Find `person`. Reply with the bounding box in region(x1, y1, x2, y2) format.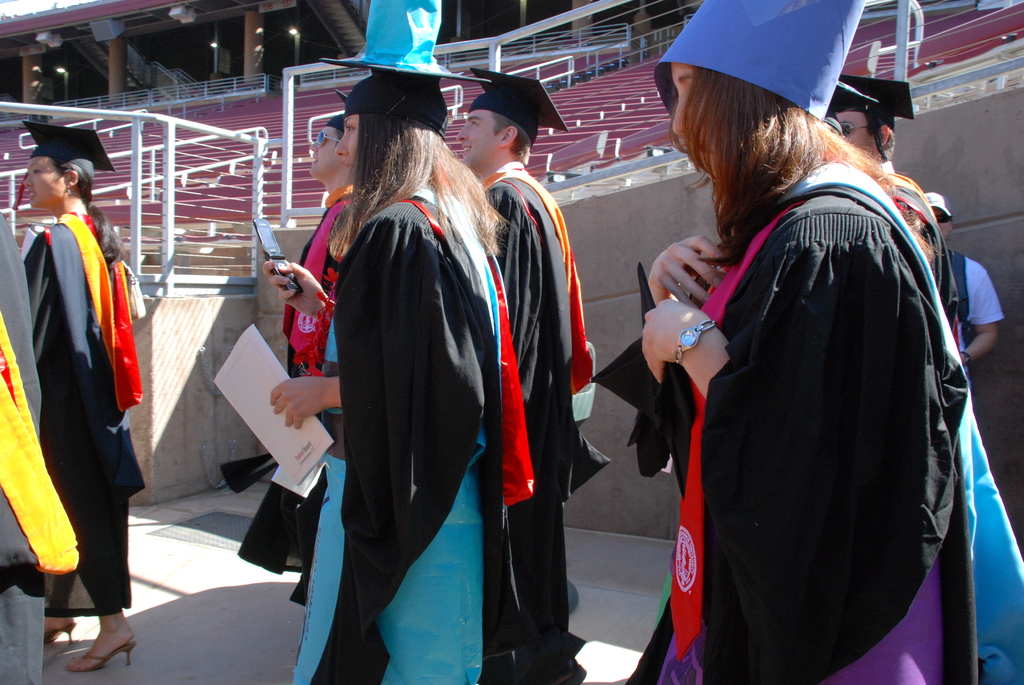
region(235, 86, 355, 613).
